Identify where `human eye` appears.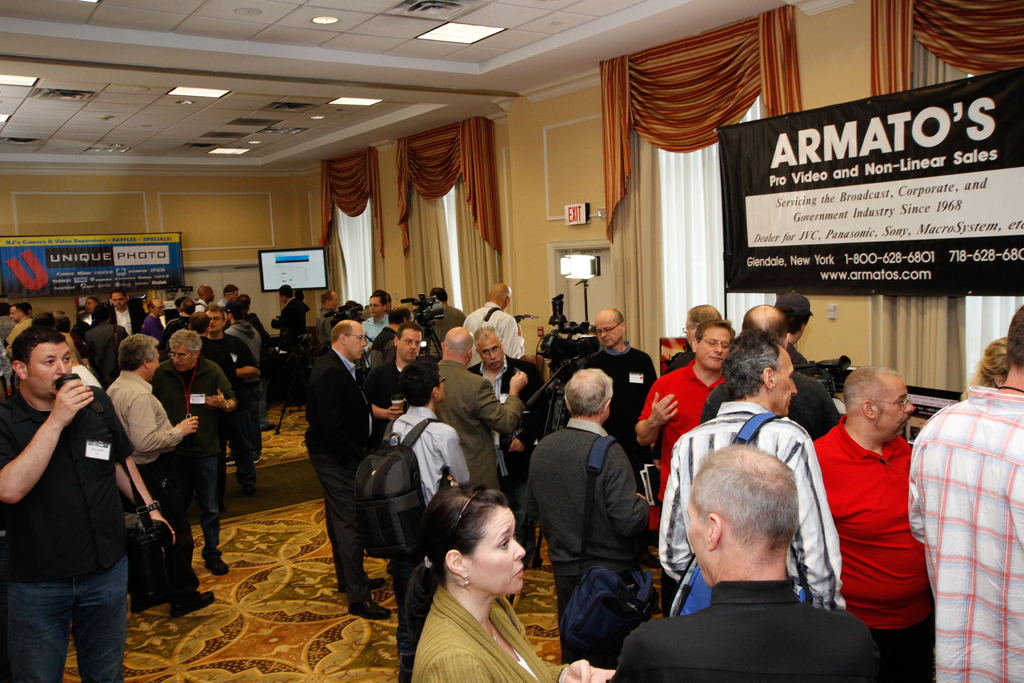
Appears at (x1=404, y1=338, x2=412, y2=345).
